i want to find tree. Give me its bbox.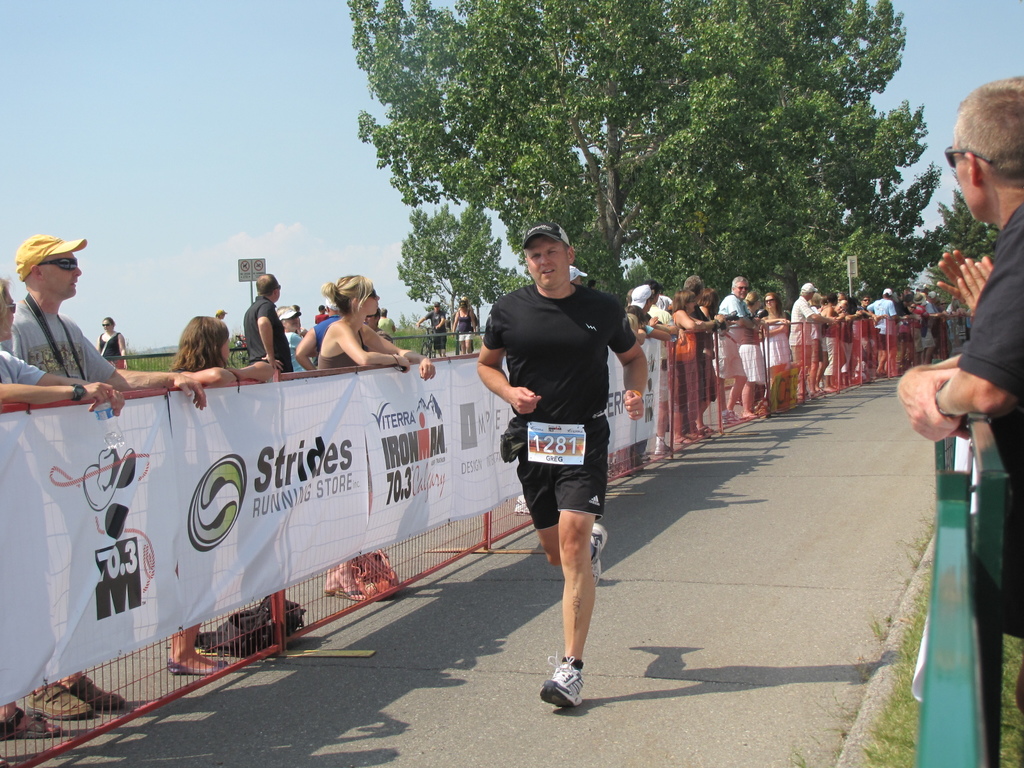
395:198:504:336.
